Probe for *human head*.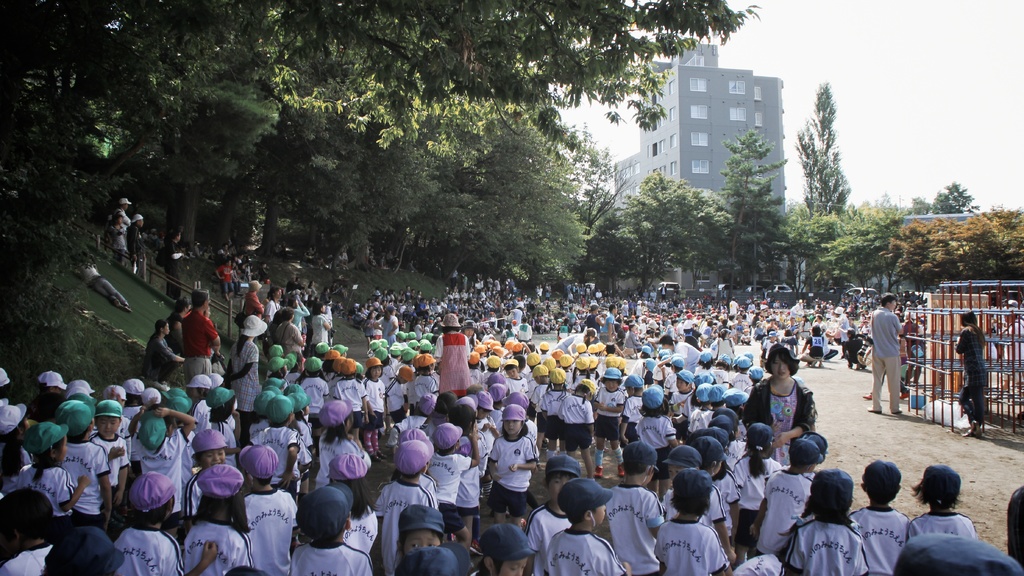
Probe result: 141,387,164,407.
